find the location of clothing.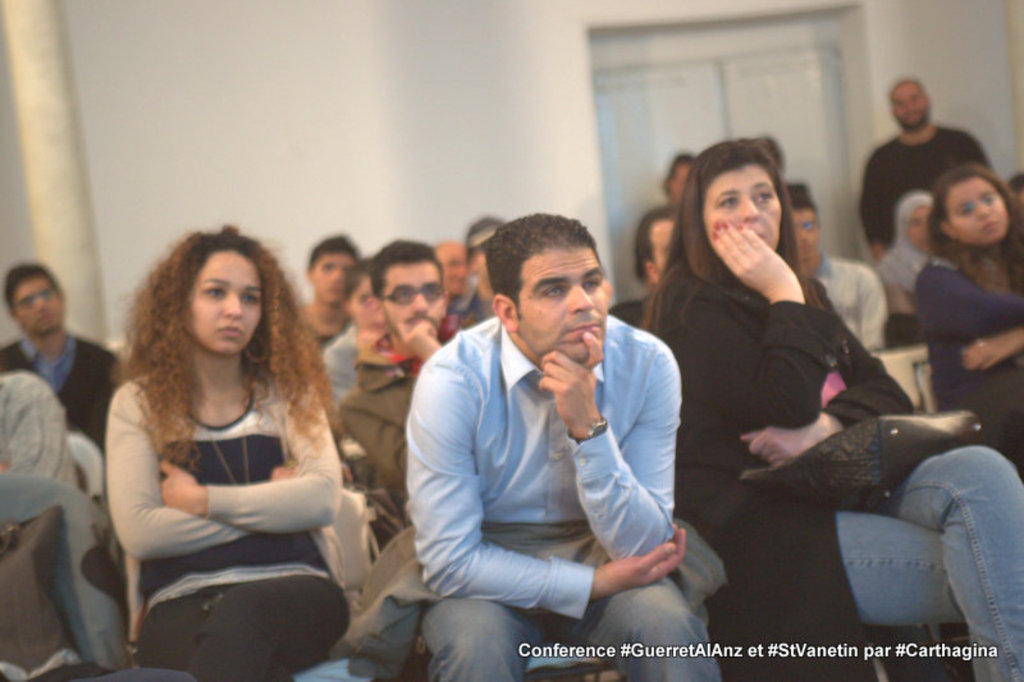
Location: select_region(645, 260, 1023, 681).
